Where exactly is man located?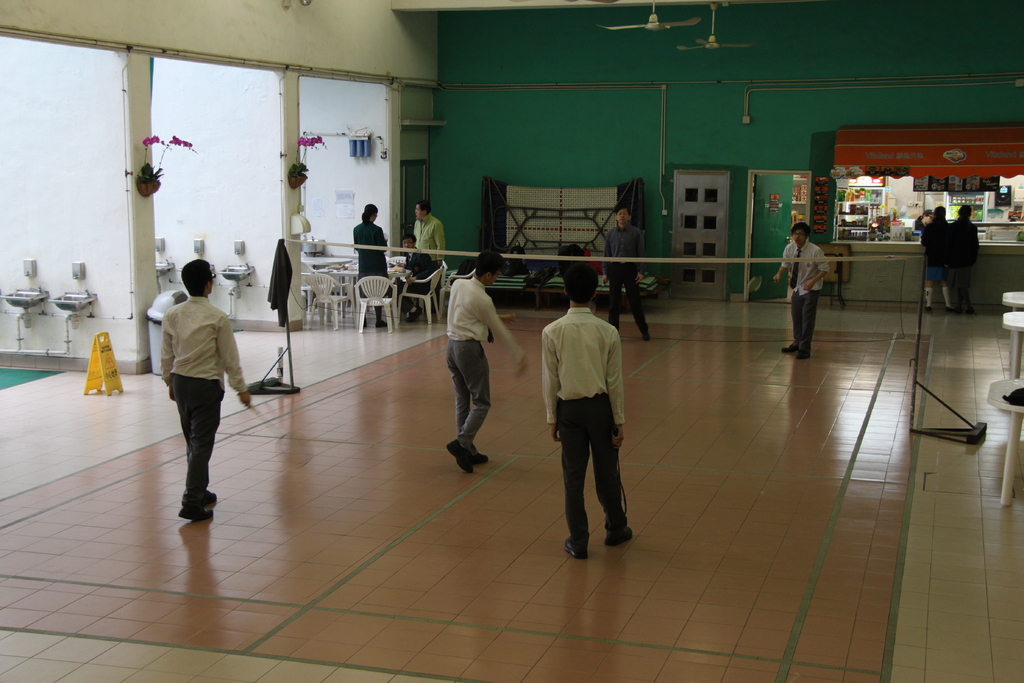
Its bounding box is 162:258:250:519.
